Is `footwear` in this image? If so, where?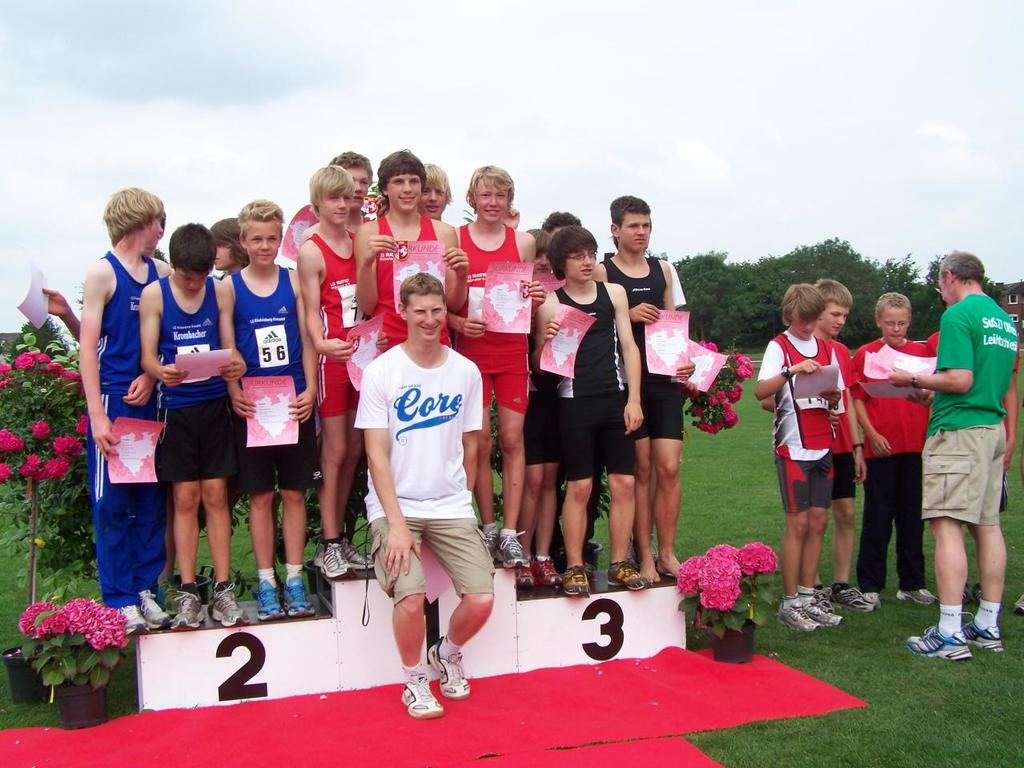
Yes, at rect(211, 584, 247, 624).
